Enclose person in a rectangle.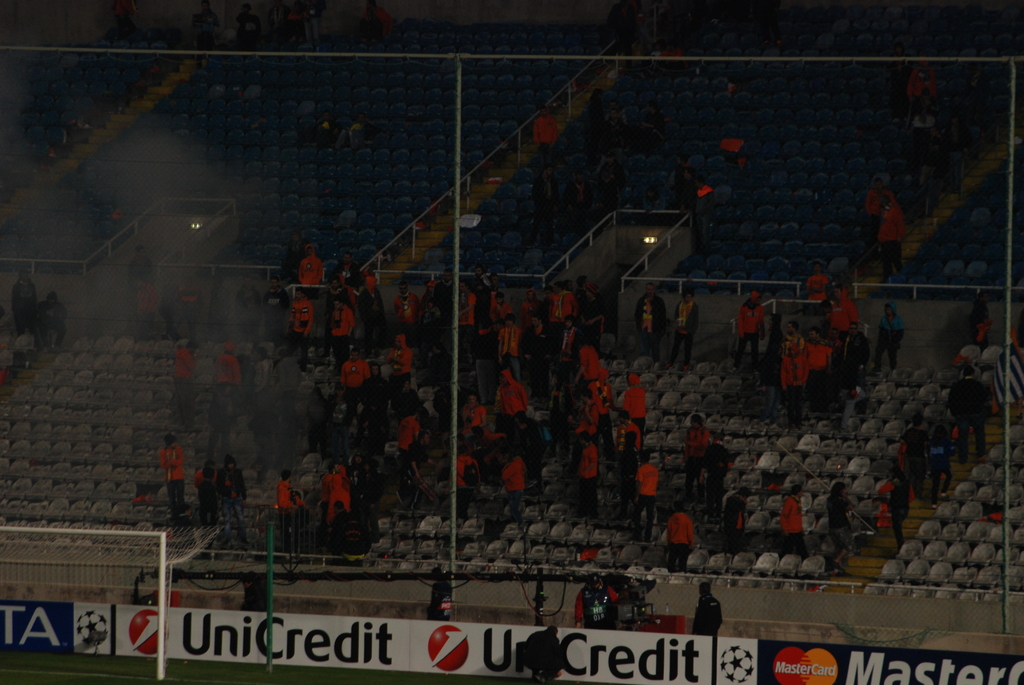
detection(567, 569, 625, 631).
